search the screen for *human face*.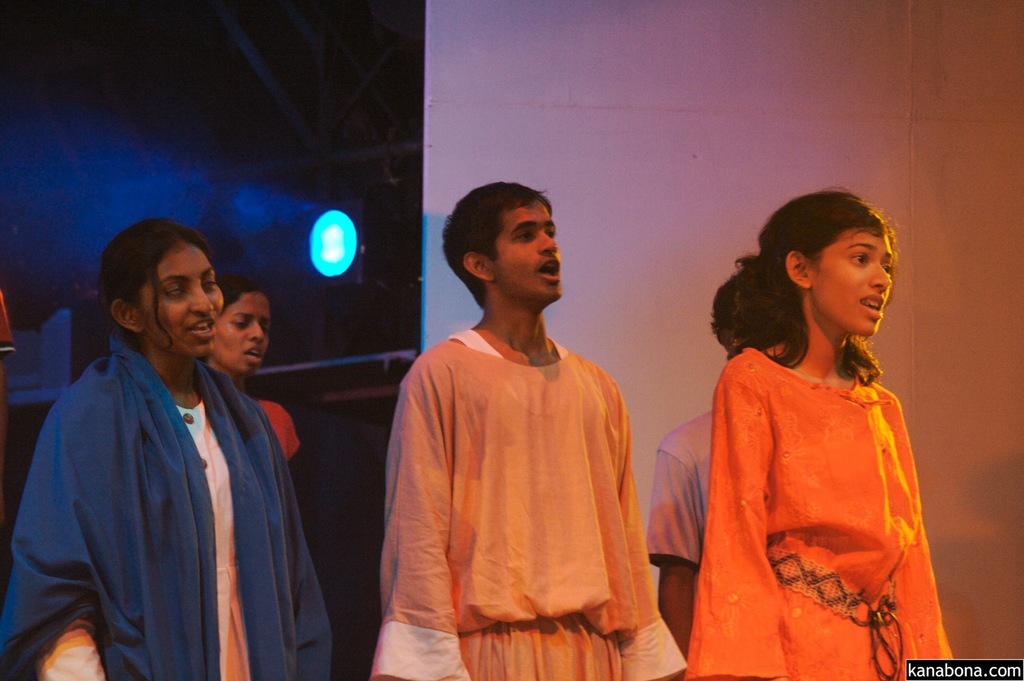
Found at crop(146, 244, 226, 357).
